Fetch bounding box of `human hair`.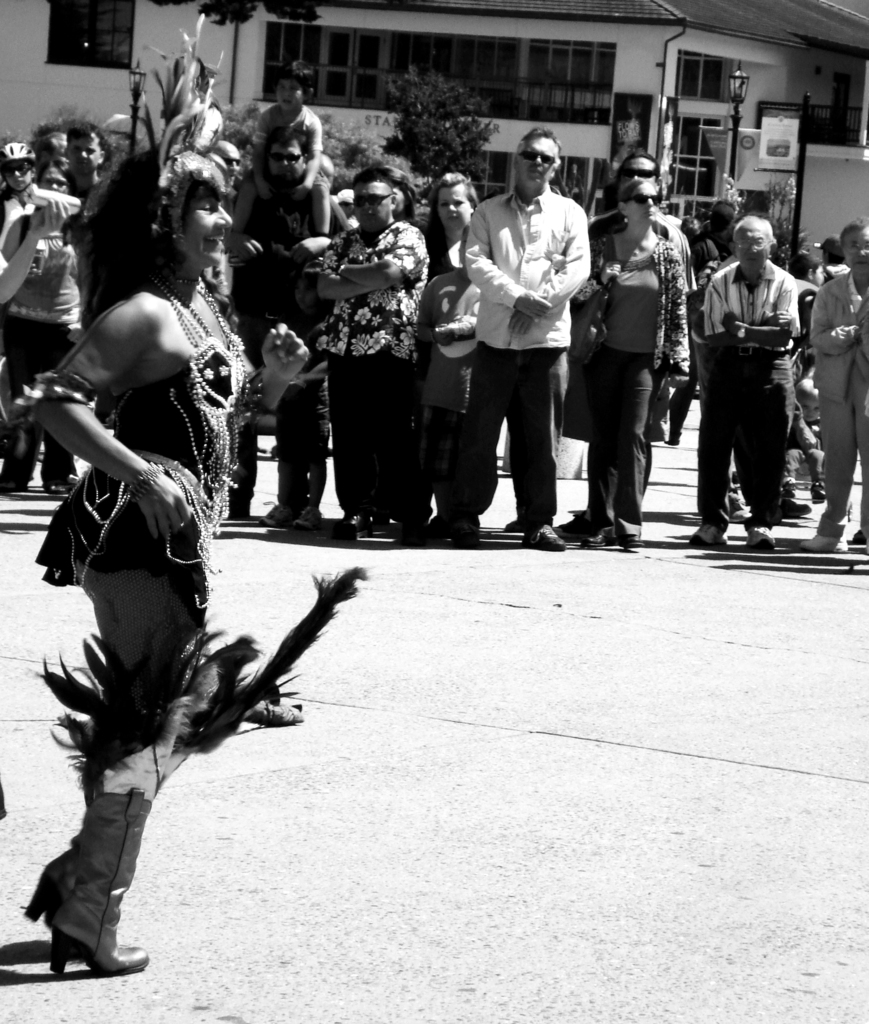
Bbox: pyautogui.locateOnScreen(731, 214, 770, 239).
